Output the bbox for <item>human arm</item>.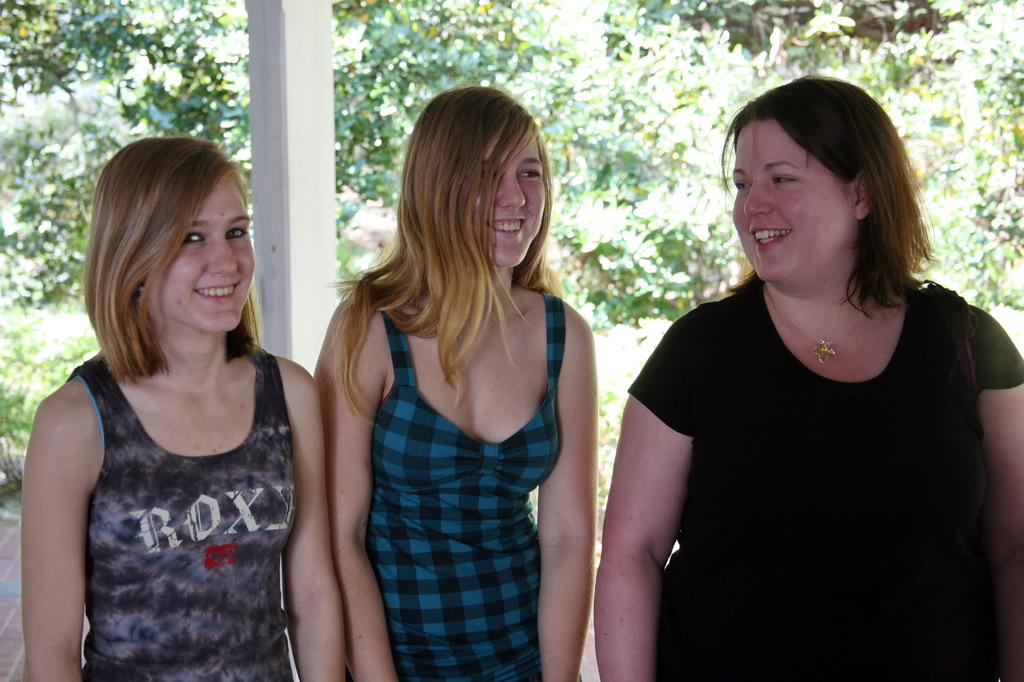
[left=309, top=313, right=399, bottom=681].
